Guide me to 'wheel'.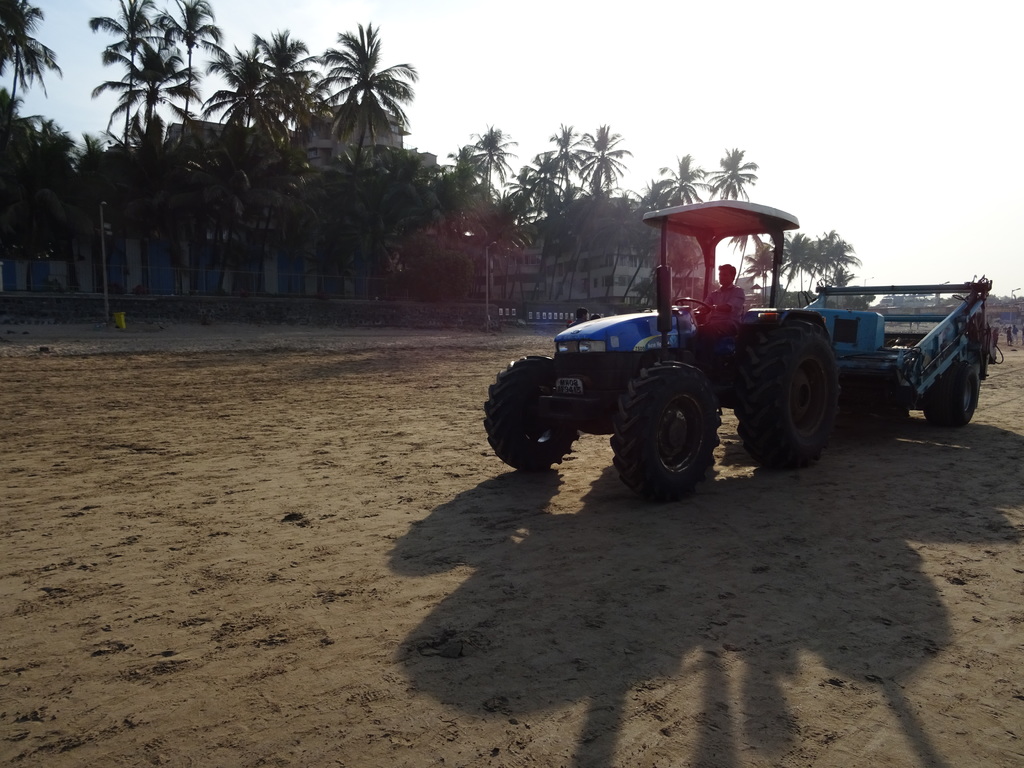
Guidance: (left=617, top=363, right=723, bottom=497).
